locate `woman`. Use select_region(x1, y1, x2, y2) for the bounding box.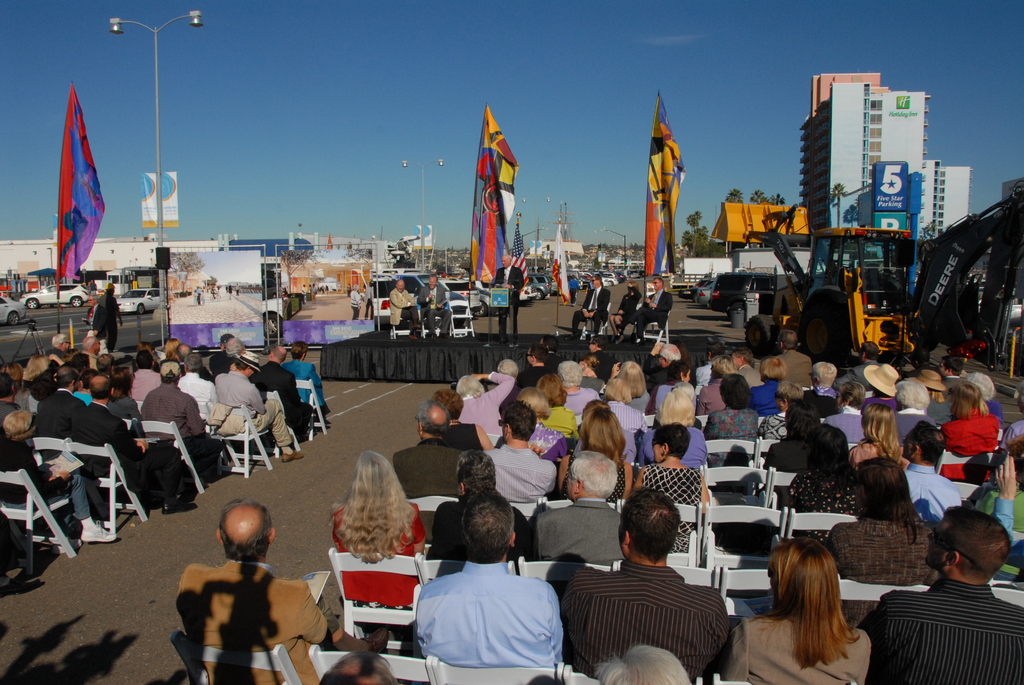
select_region(633, 427, 709, 553).
